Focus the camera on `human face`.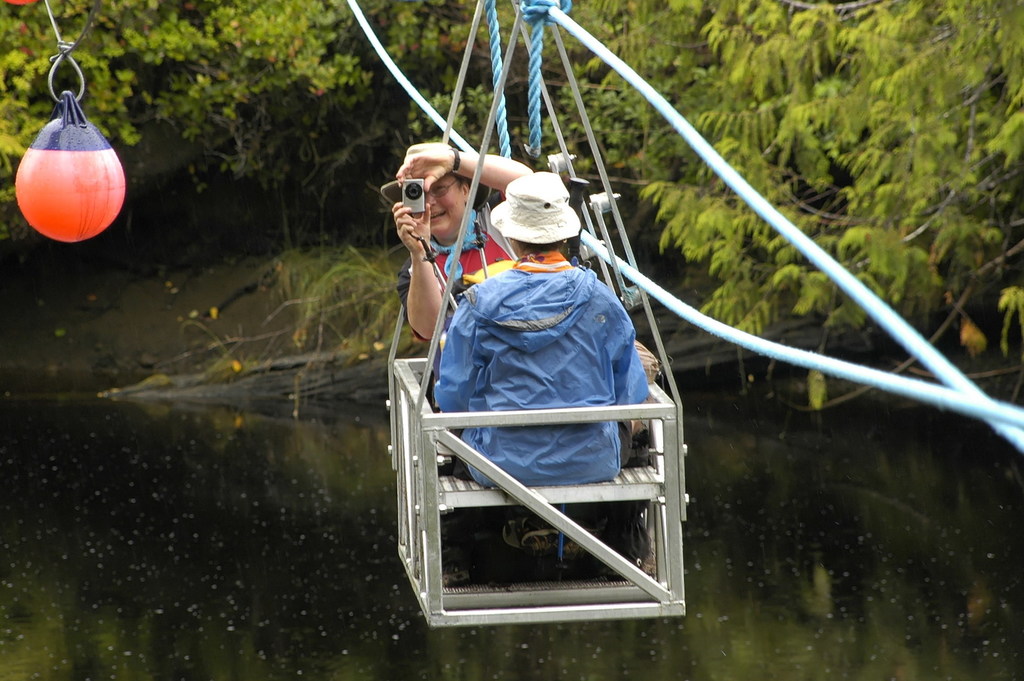
Focus region: (425,174,467,238).
